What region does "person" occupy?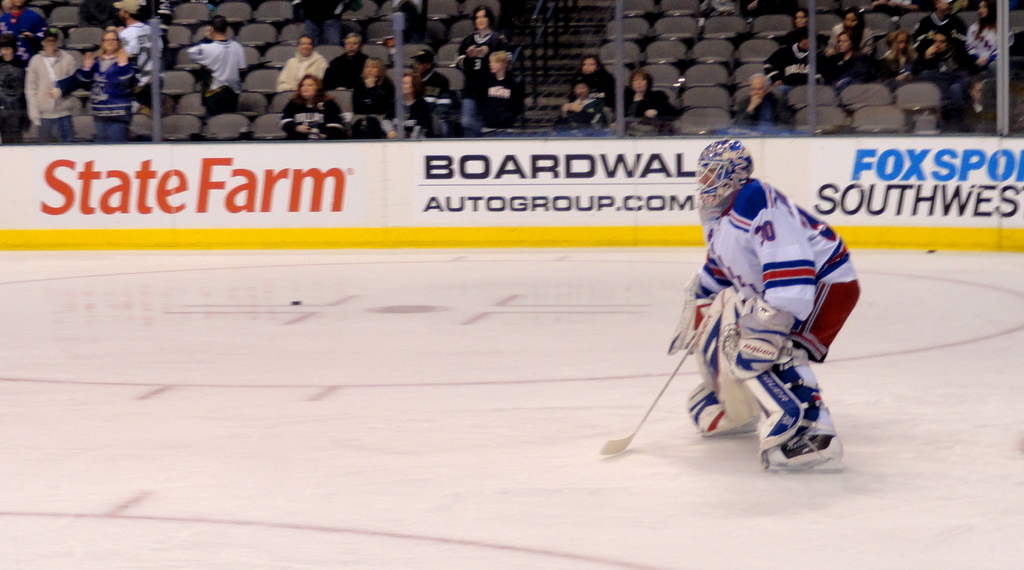
select_region(120, 0, 159, 102).
